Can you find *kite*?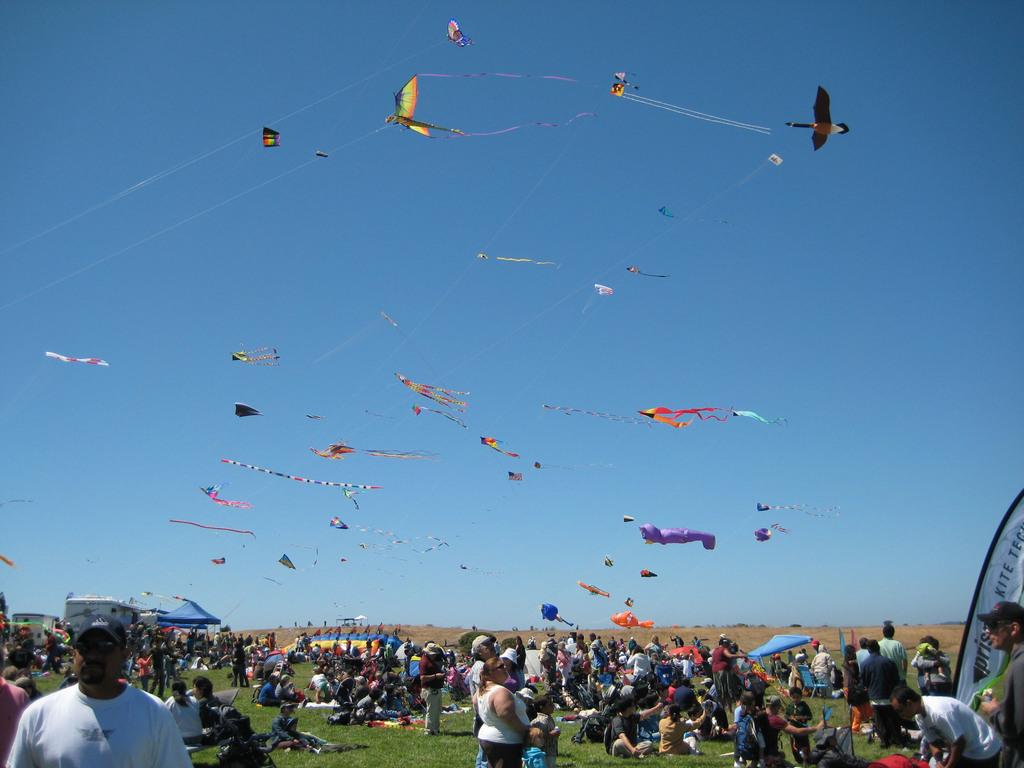
Yes, bounding box: x1=229, y1=346, x2=280, y2=368.
